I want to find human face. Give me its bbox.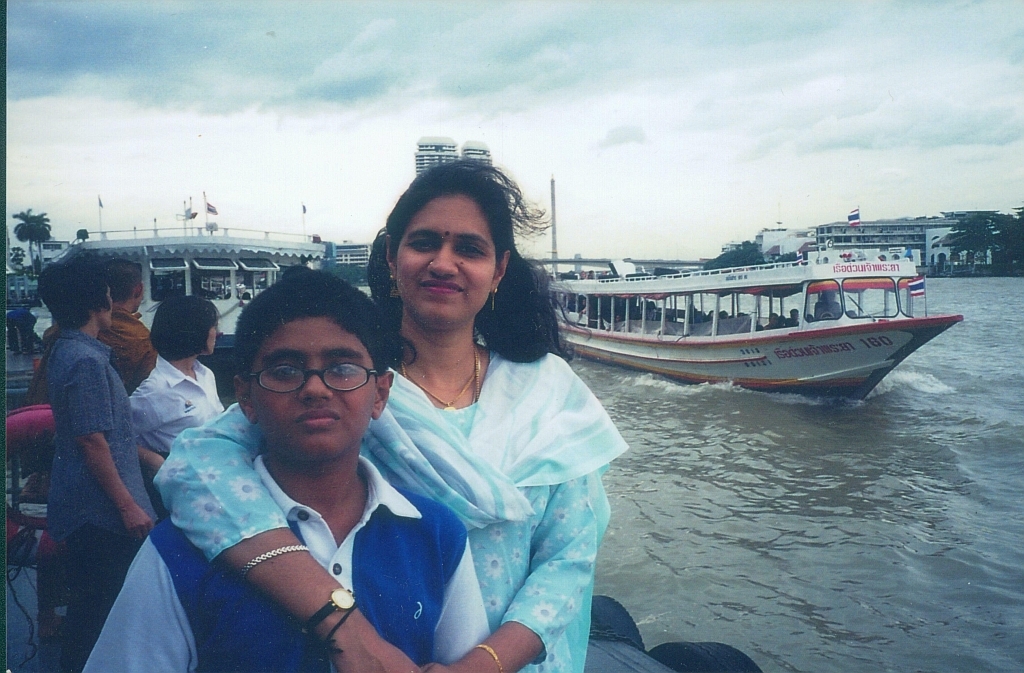
crop(397, 192, 498, 325).
